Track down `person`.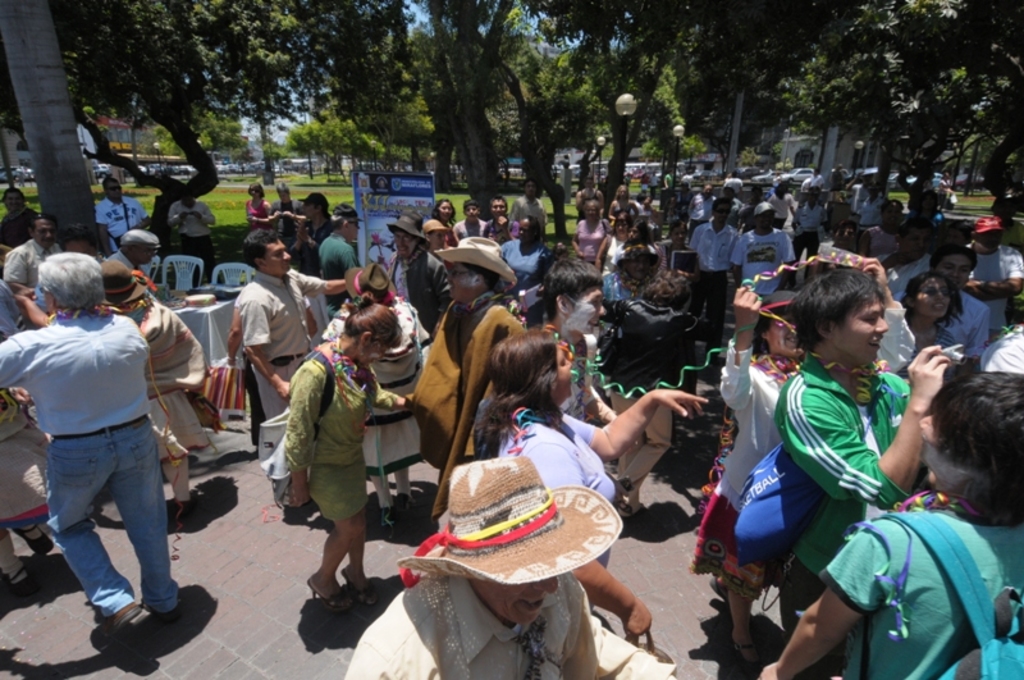
Tracked to crop(516, 179, 550, 219).
